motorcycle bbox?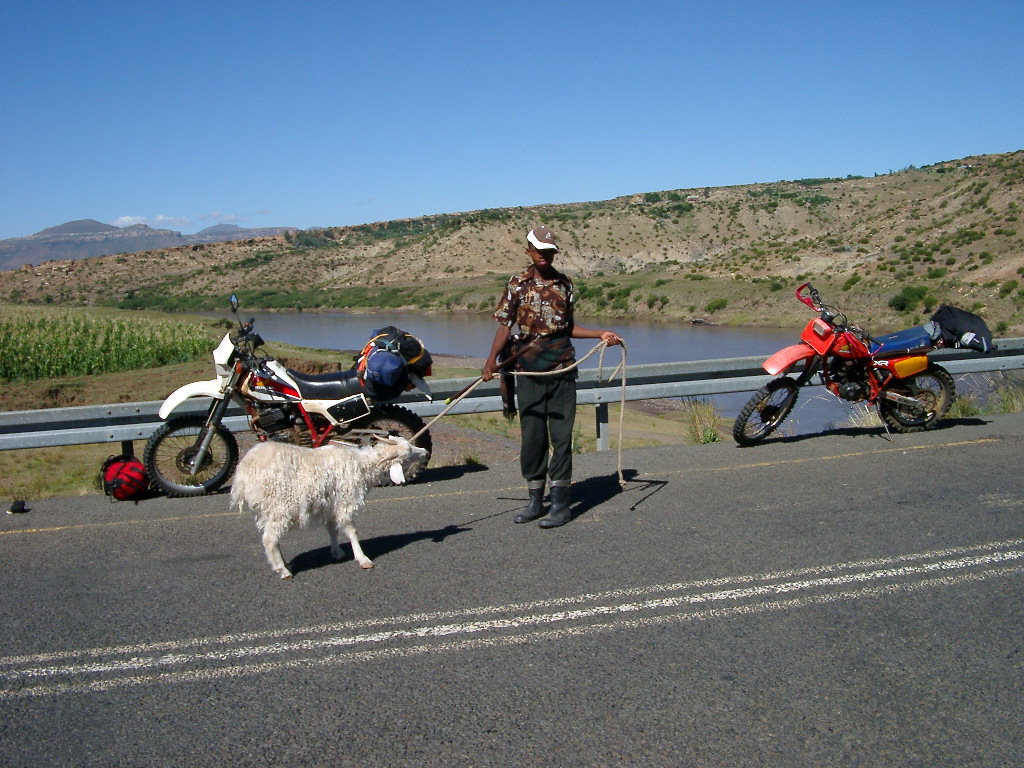
735 284 991 446
